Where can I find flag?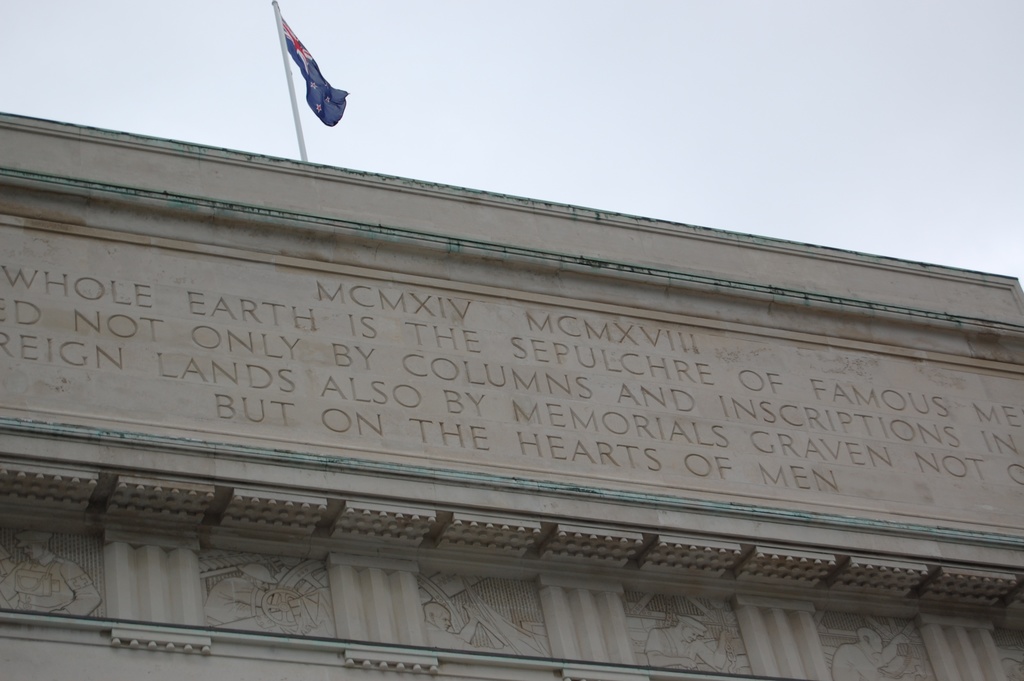
You can find it at select_region(278, 12, 354, 133).
